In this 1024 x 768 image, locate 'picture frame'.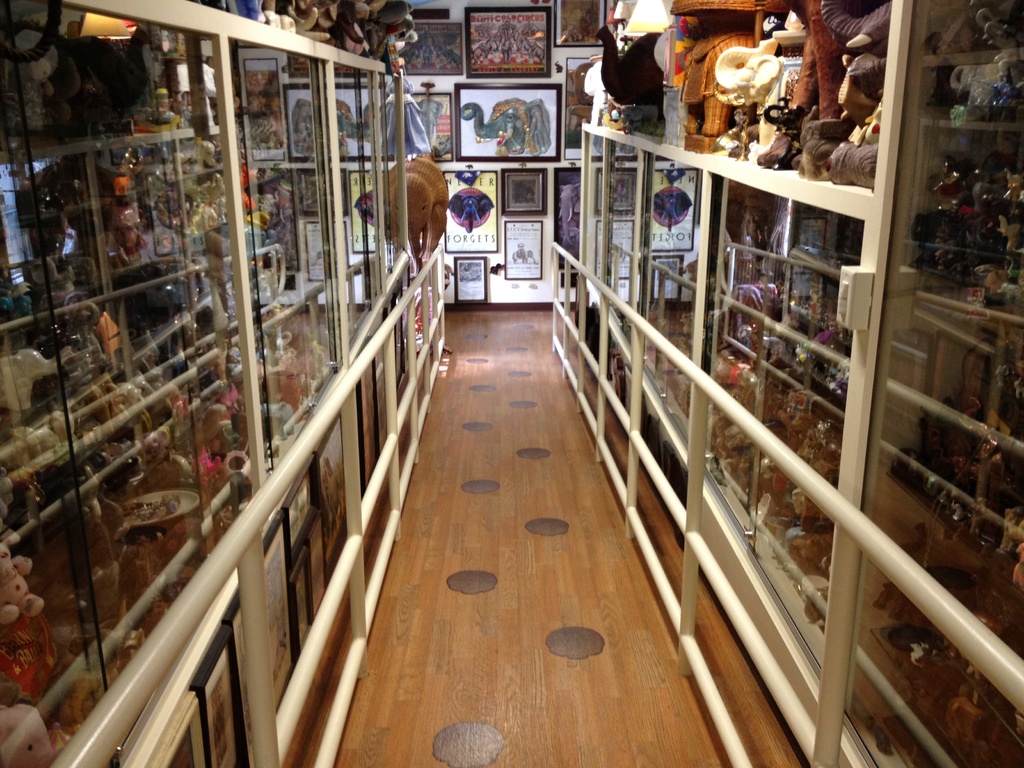
Bounding box: [503, 167, 548, 218].
